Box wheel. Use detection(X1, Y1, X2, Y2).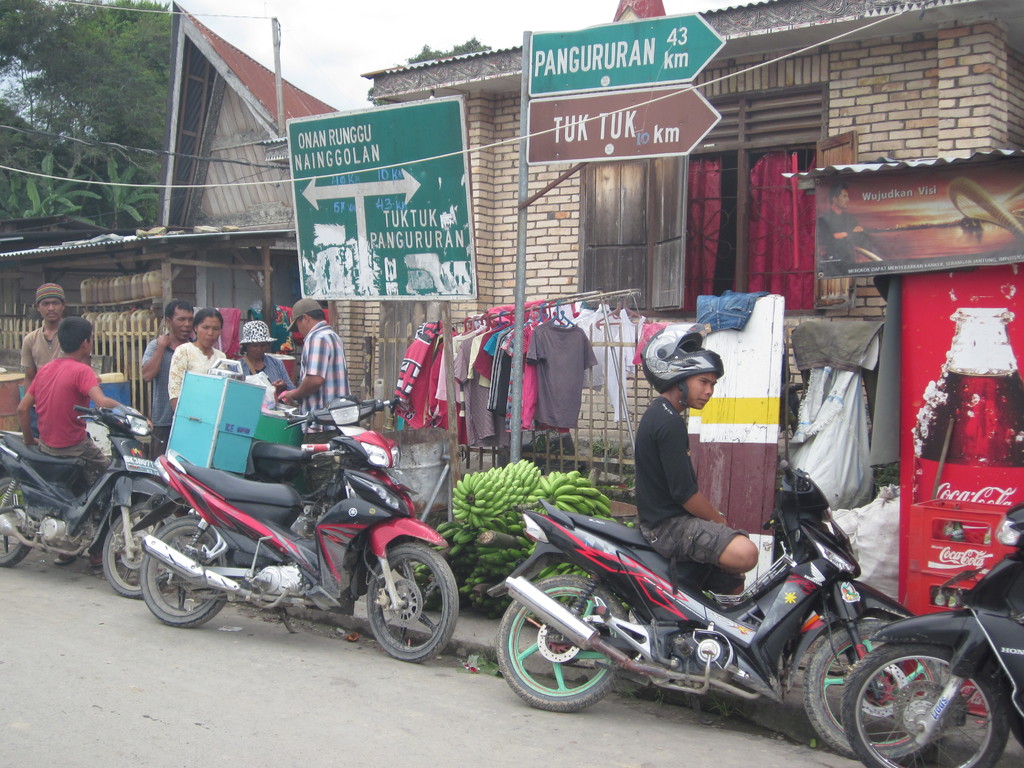
detection(361, 536, 472, 664).
